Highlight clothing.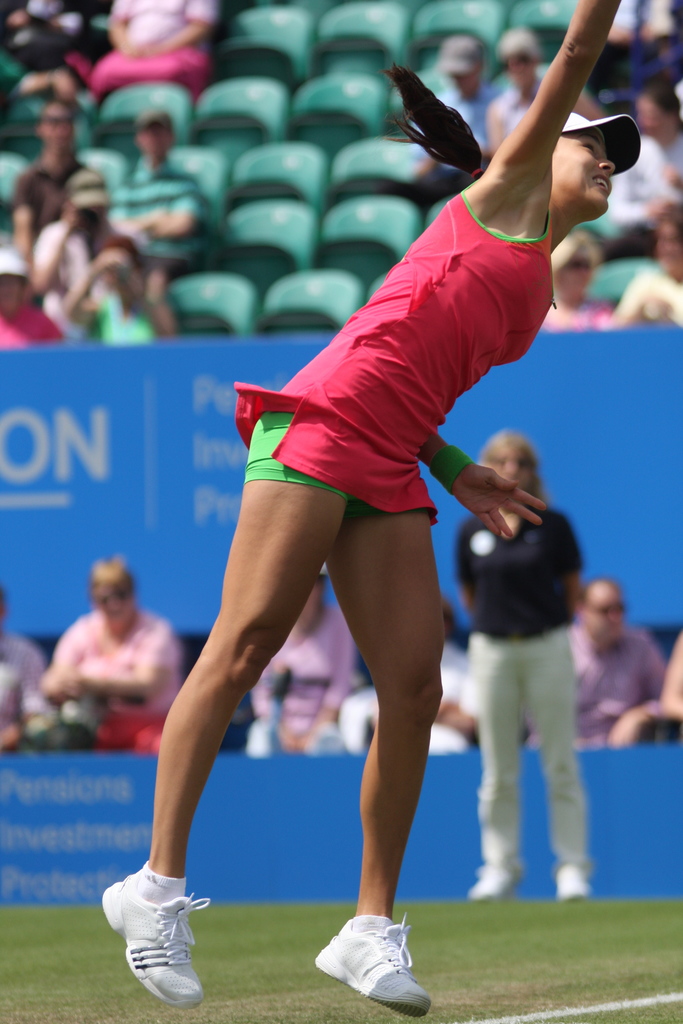
Highlighted region: [left=110, top=165, right=202, bottom=266].
